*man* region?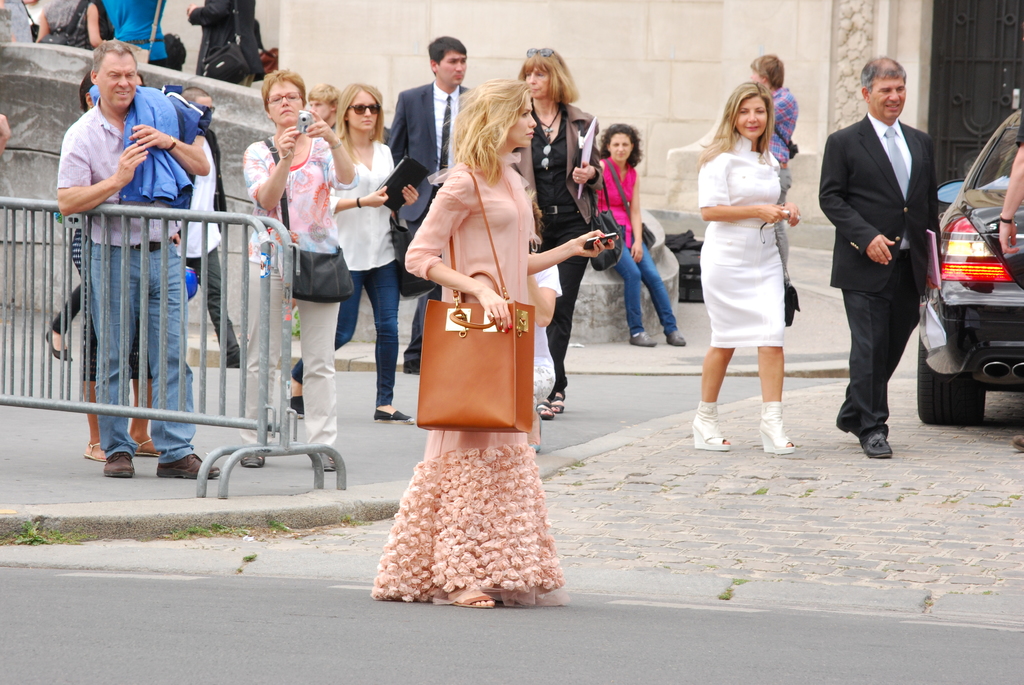
[56, 42, 218, 477]
